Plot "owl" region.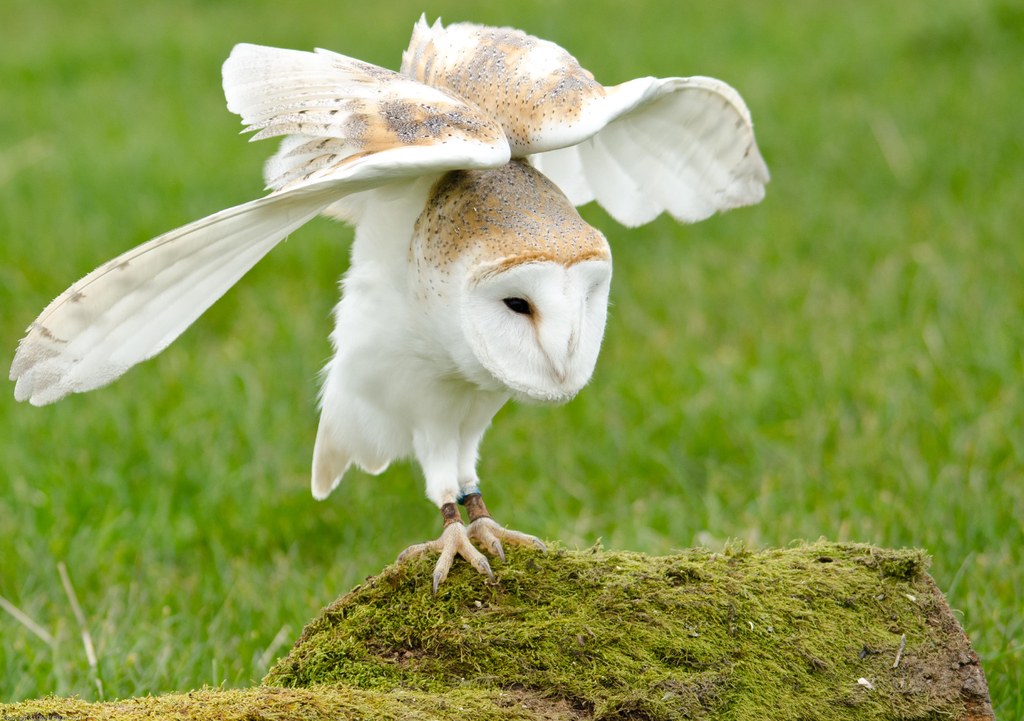
Plotted at {"left": 13, "top": 12, "right": 774, "bottom": 602}.
